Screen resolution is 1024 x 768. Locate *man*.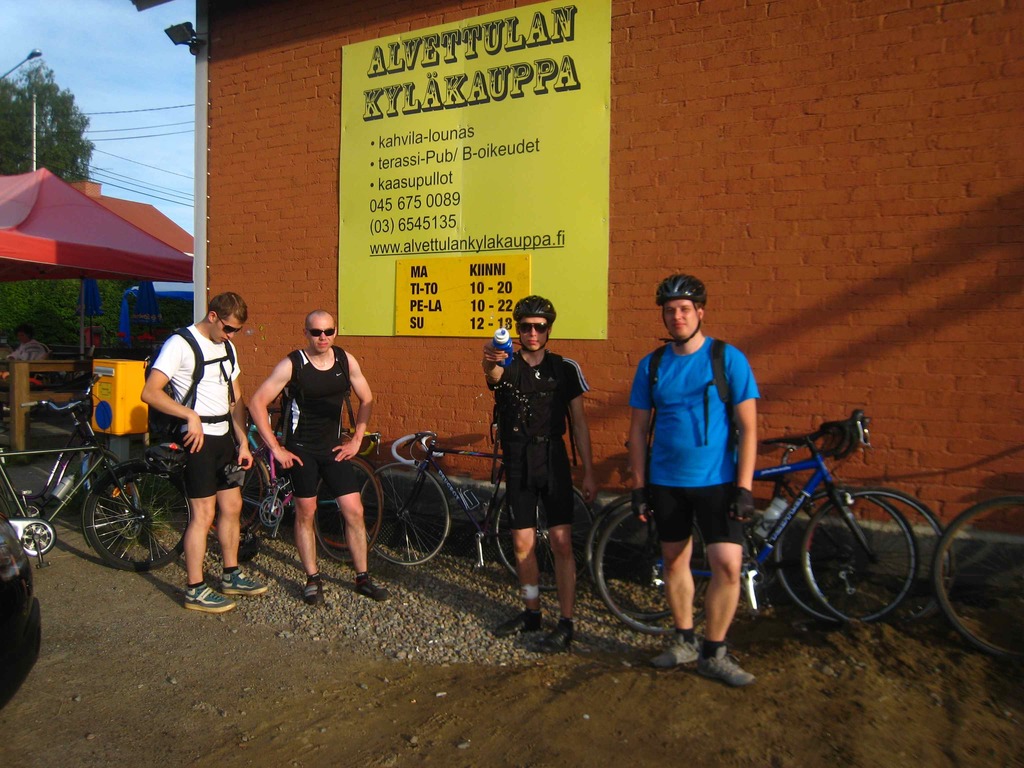
rect(248, 312, 390, 602).
